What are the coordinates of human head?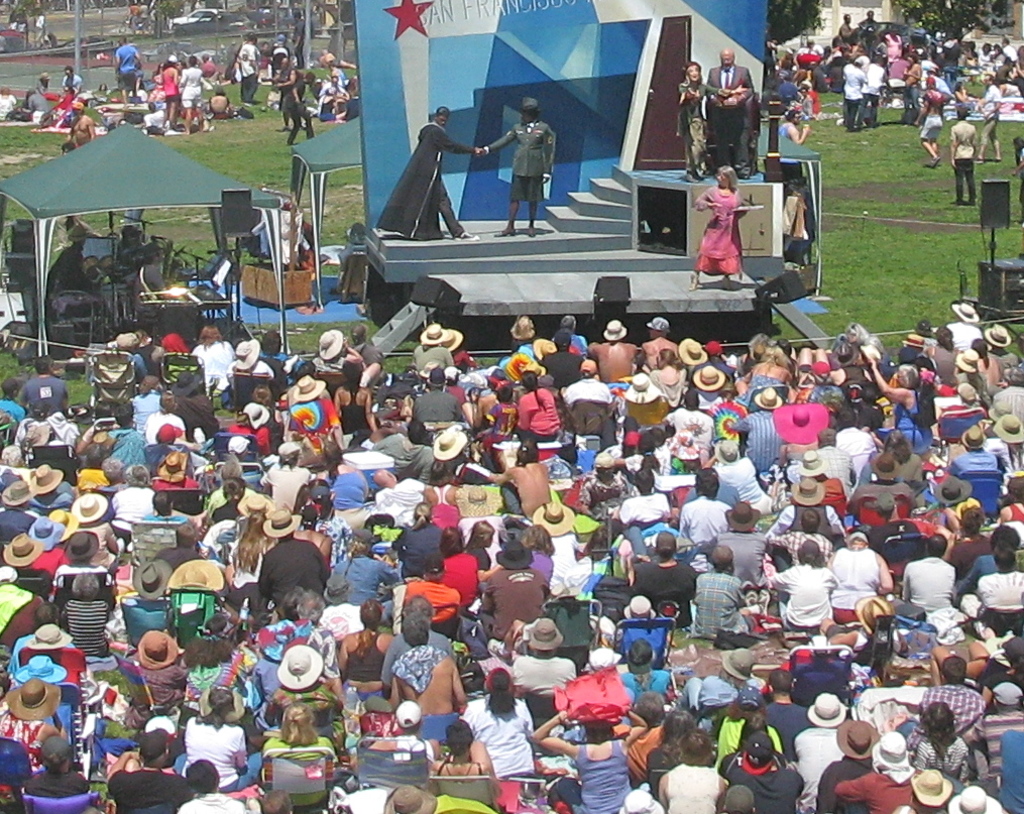
[71,102,83,116].
